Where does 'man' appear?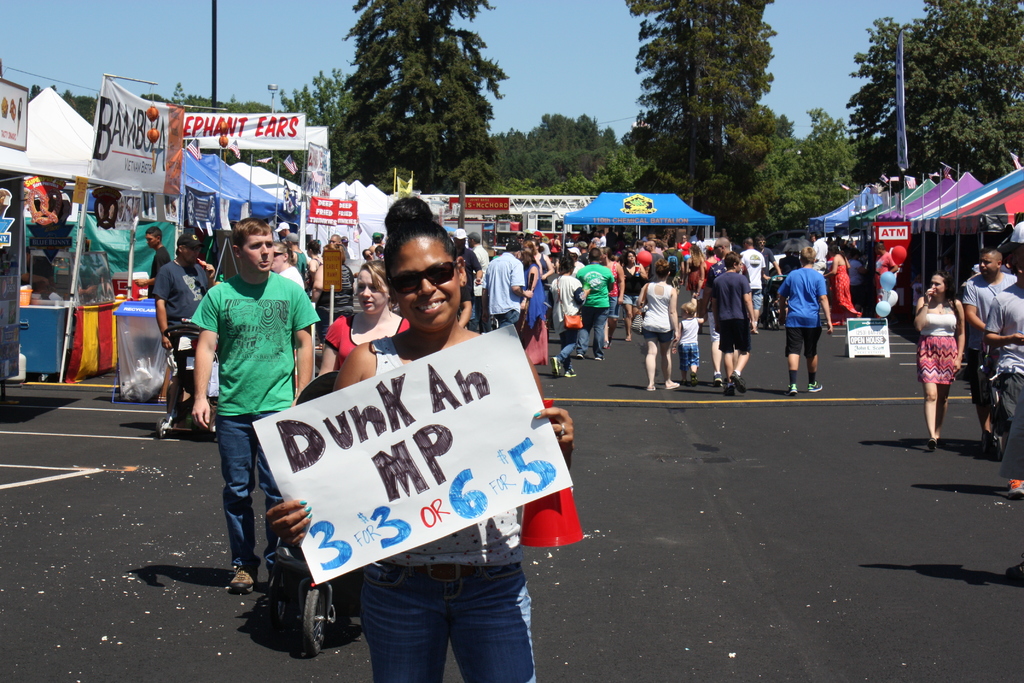
Appears at x1=701 y1=236 x2=742 y2=382.
